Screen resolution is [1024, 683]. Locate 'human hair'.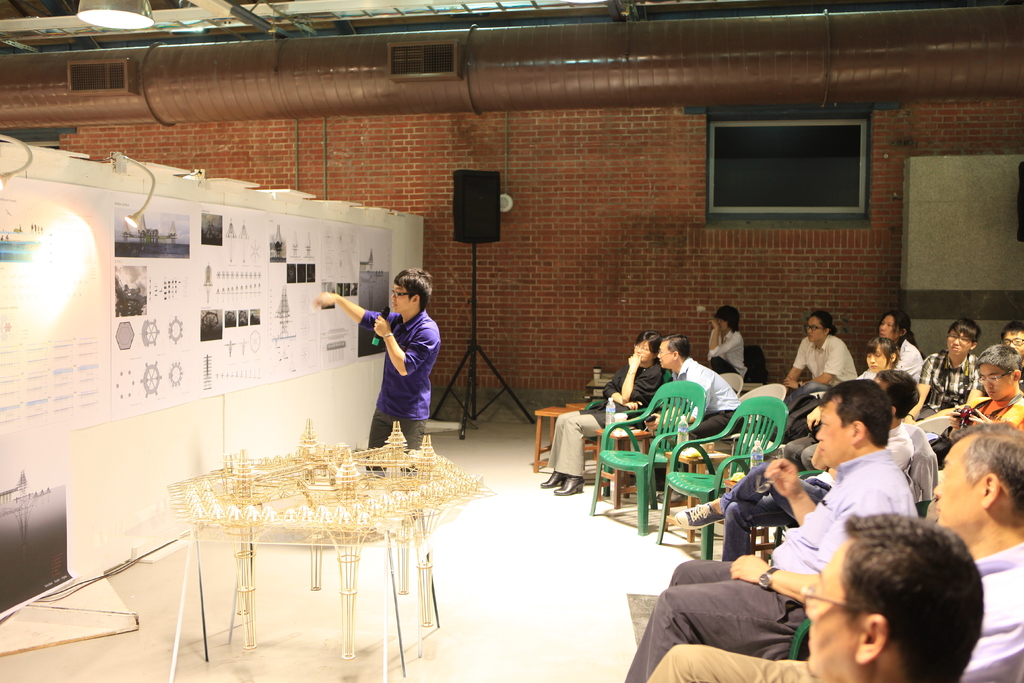
l=947, t=318, r=981, b=343.
